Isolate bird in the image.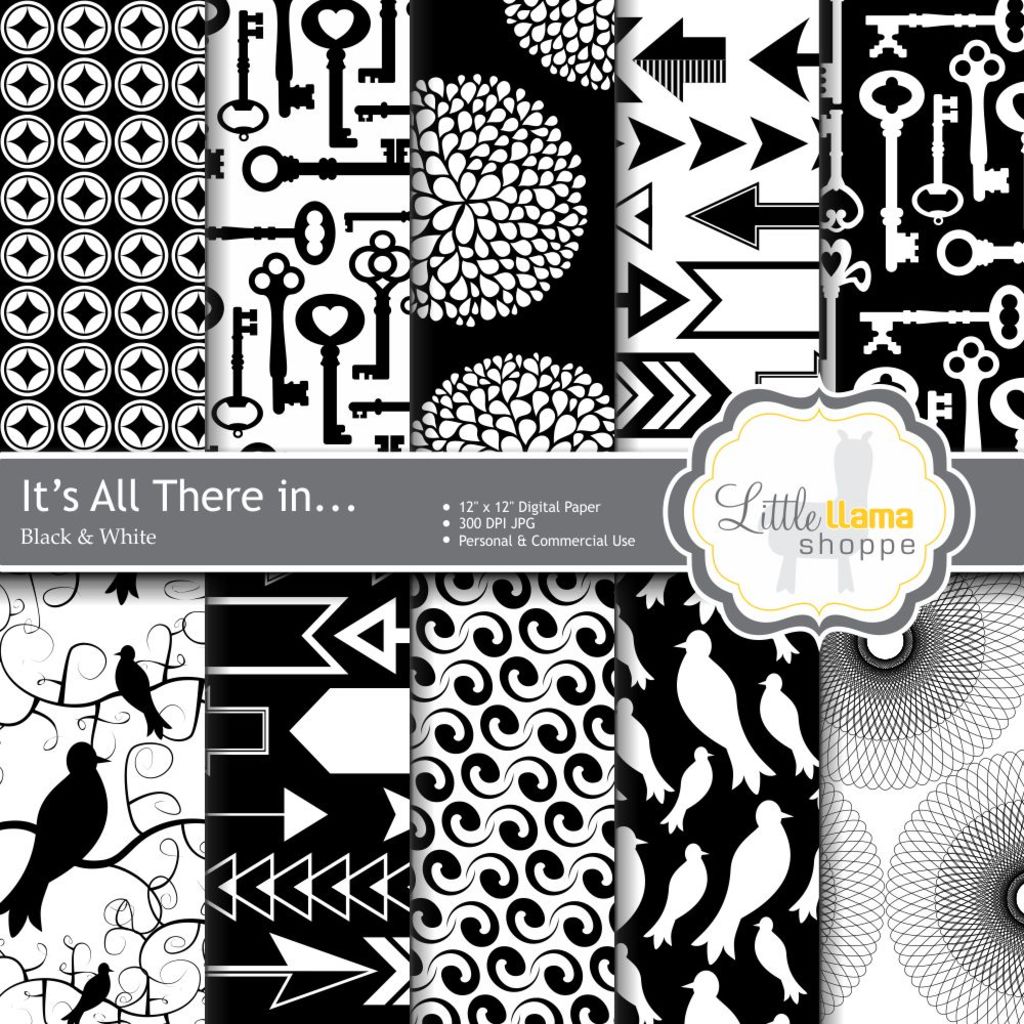
Isolated region: bbox(106, 643, 174, 742).
